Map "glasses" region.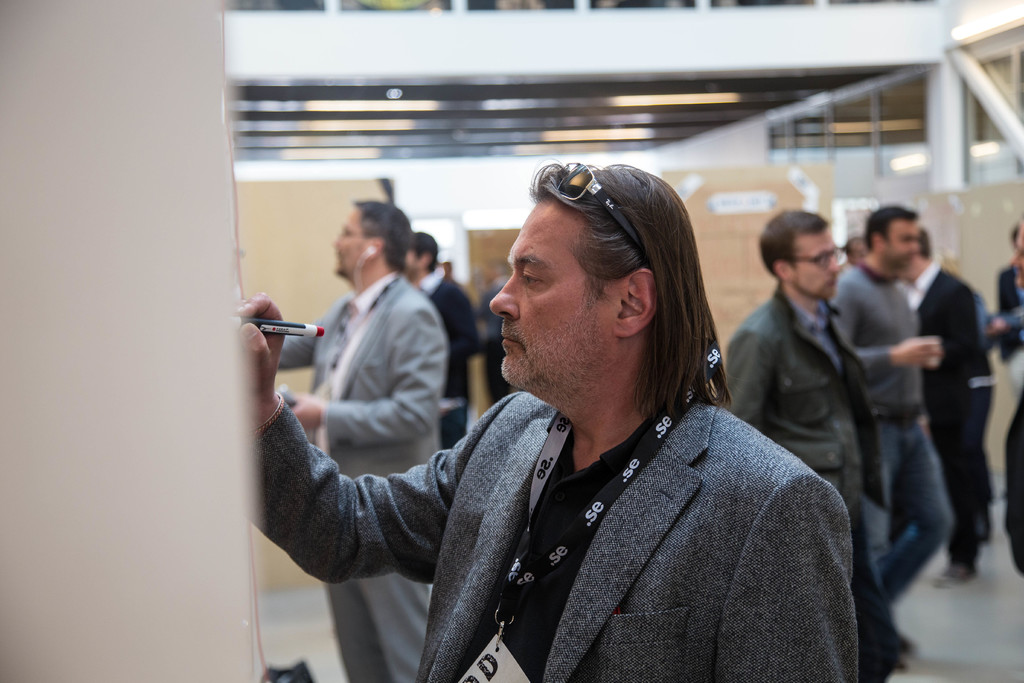
Mapped to bbox(552, 160, 643, 250).
